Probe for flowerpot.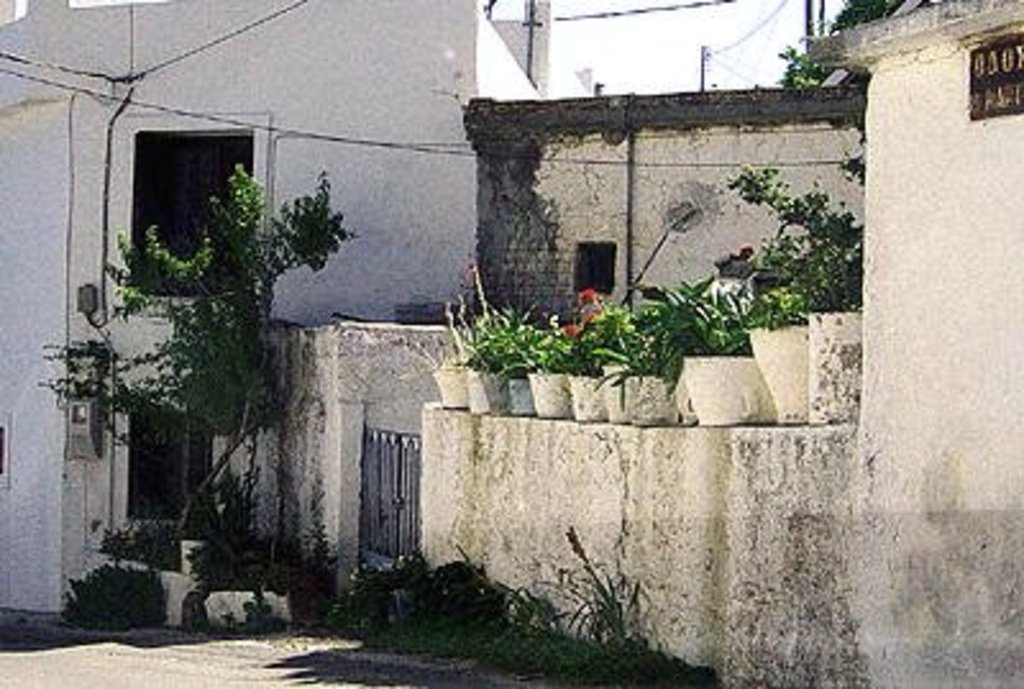
Probe result: box(461, 369, 499, 412).
